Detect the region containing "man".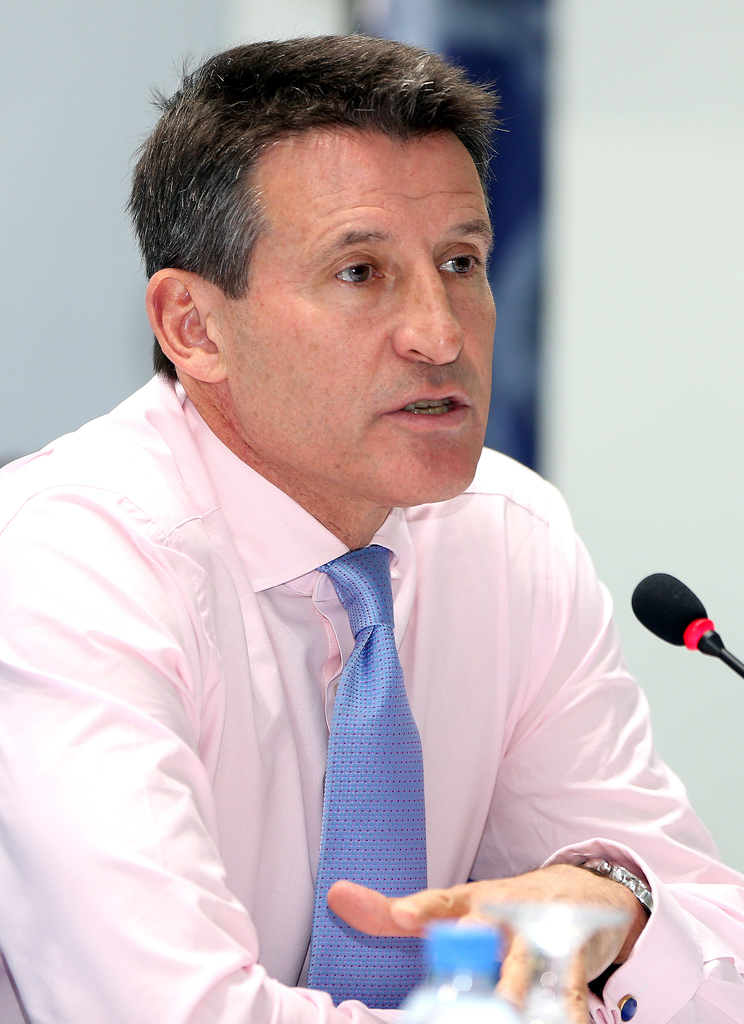
7, 26, 675, 1023.
